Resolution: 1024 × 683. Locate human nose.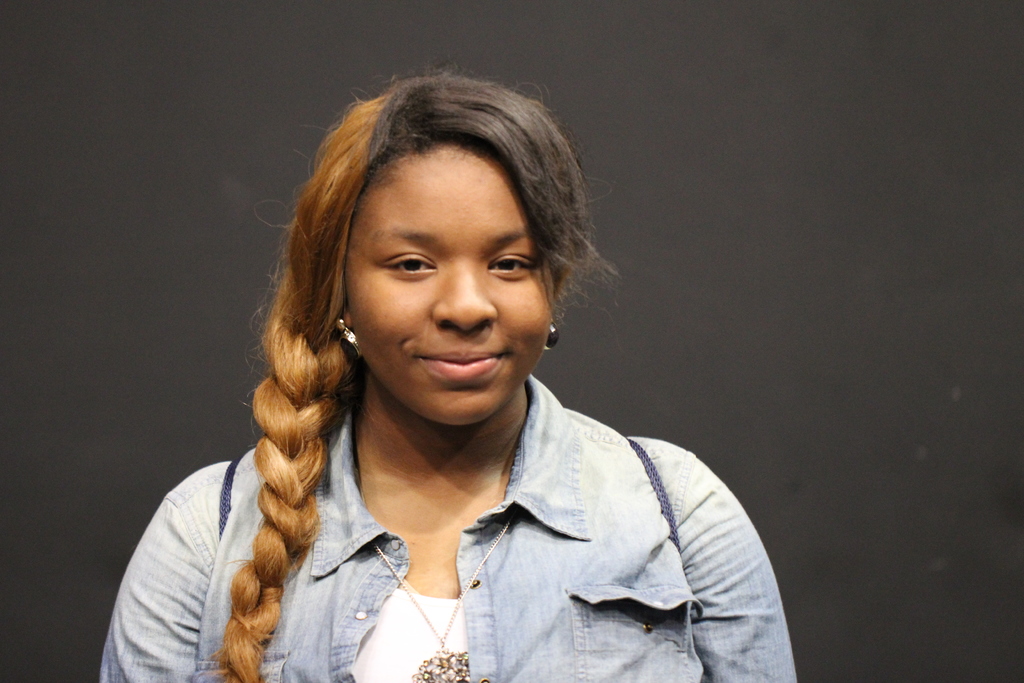
pyautogui.locateOnScreen(433, 258, 499, 332).
